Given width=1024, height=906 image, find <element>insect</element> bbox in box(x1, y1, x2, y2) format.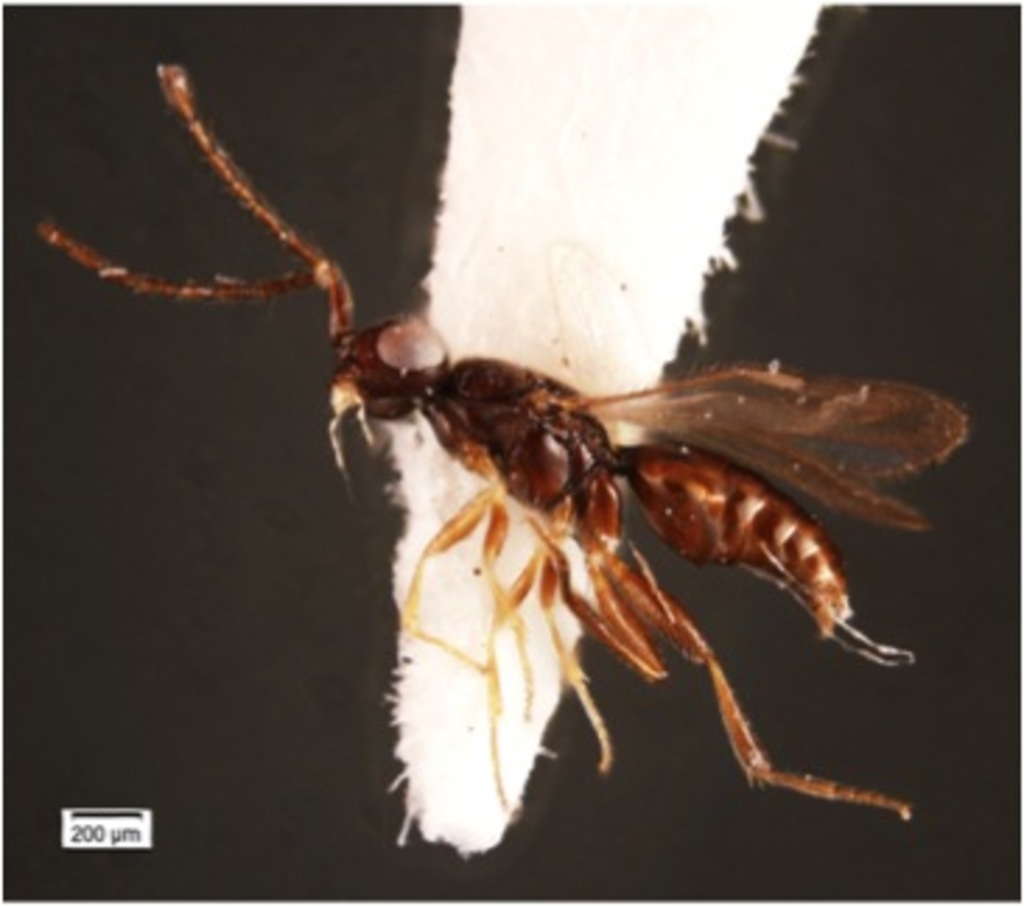
box(28, 62, 974, 828).
